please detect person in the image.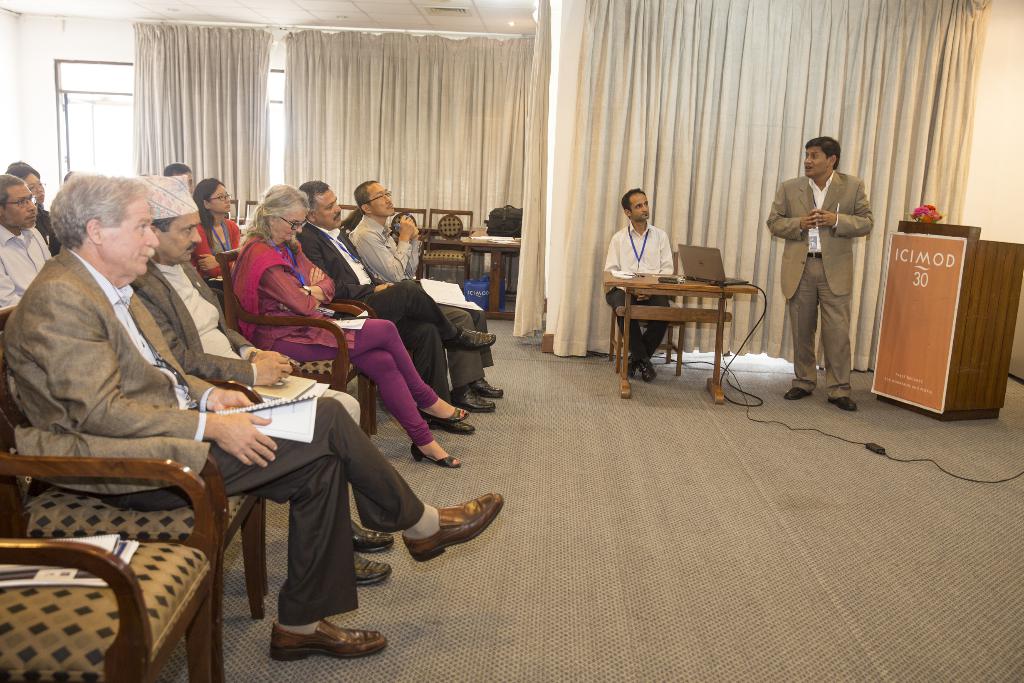
locate(0, 177, 51, 300).
